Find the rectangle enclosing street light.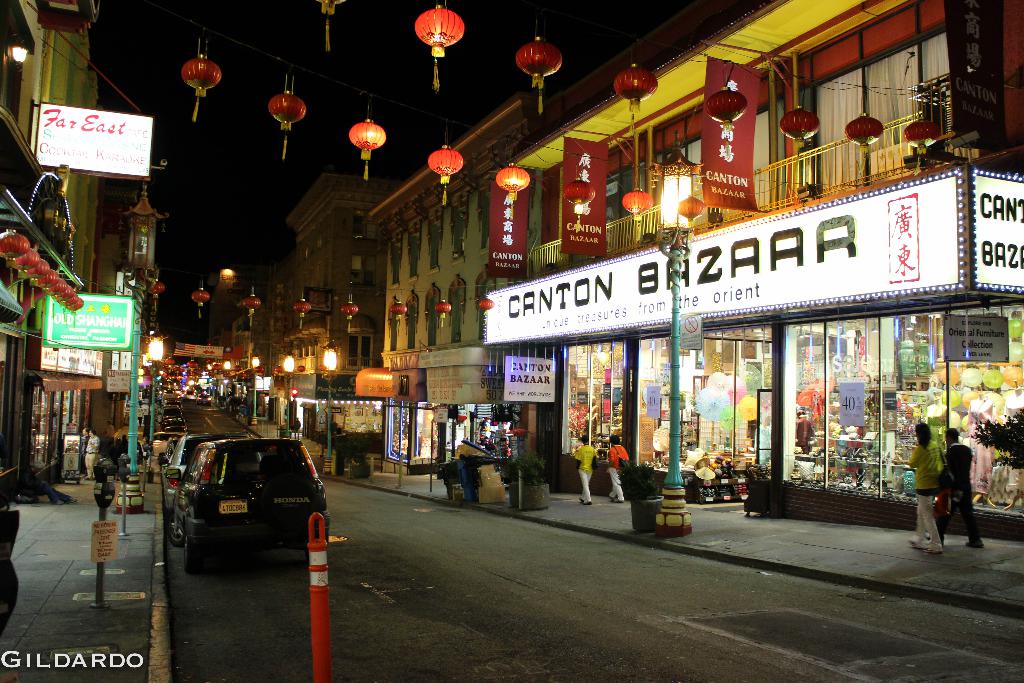
{"left": 225, "top": 359, "right": 231, "bottom": 375}.
